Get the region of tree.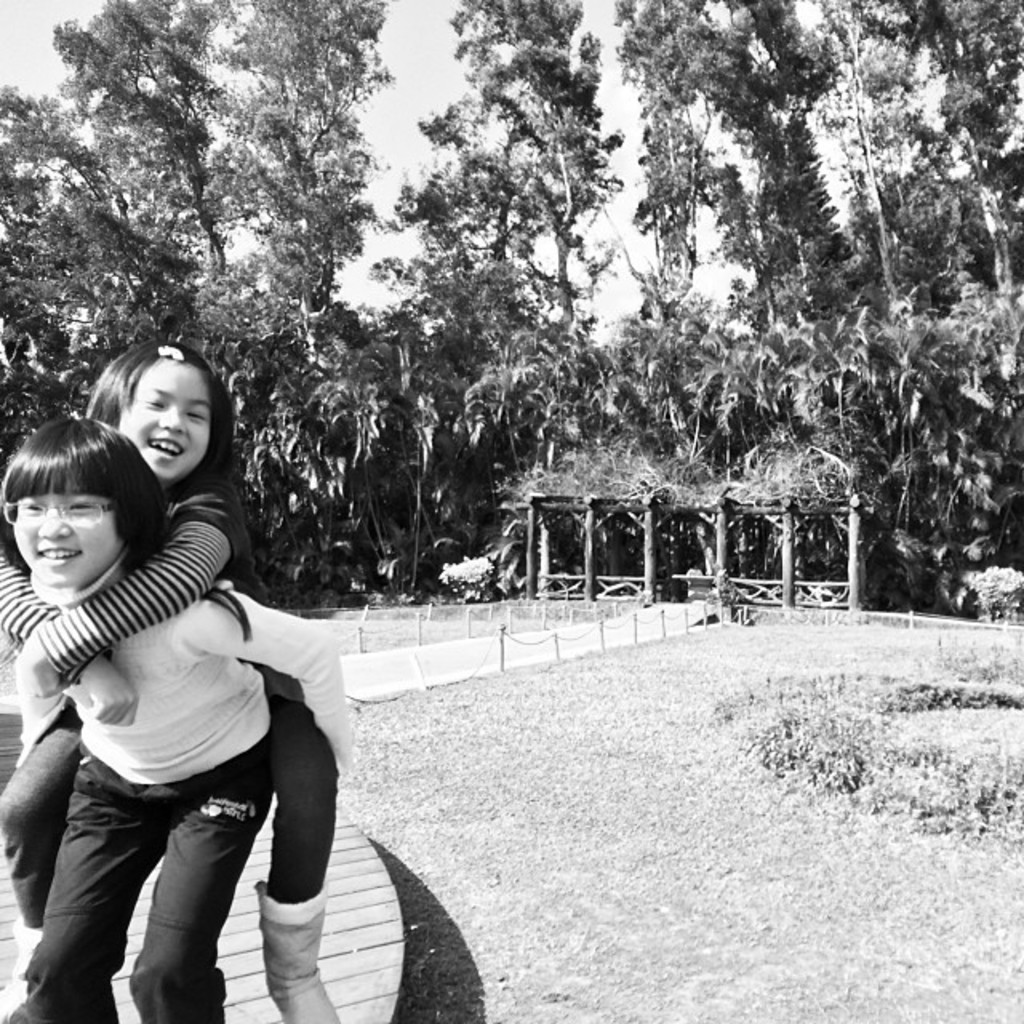
0:314:277:603.
